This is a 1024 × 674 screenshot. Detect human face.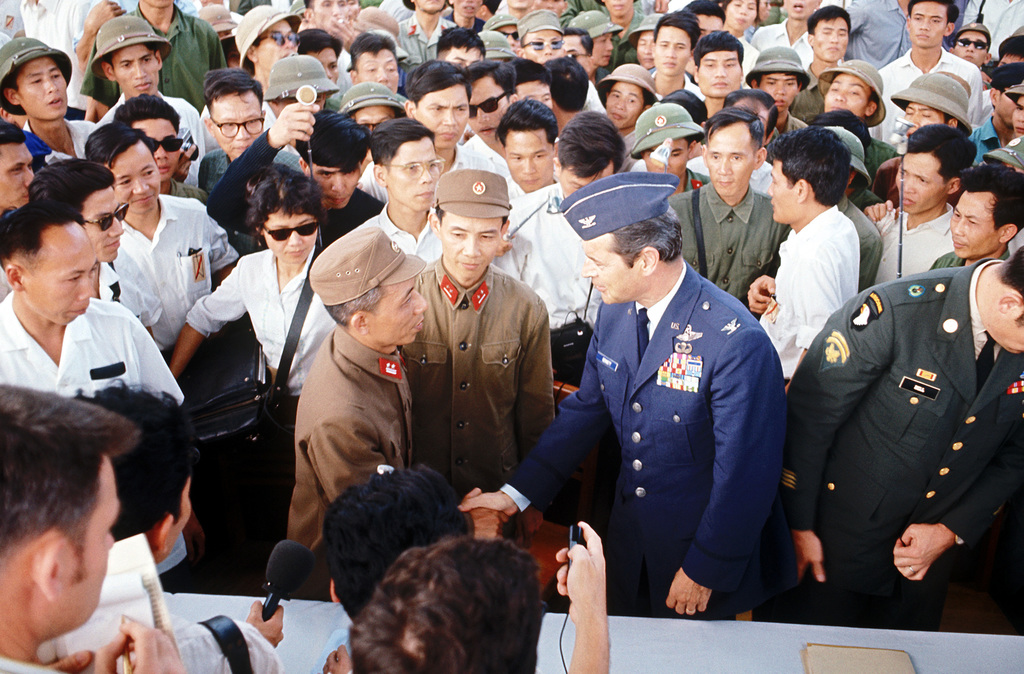
<bbox>943, 28, 982, 60</bbox>.
